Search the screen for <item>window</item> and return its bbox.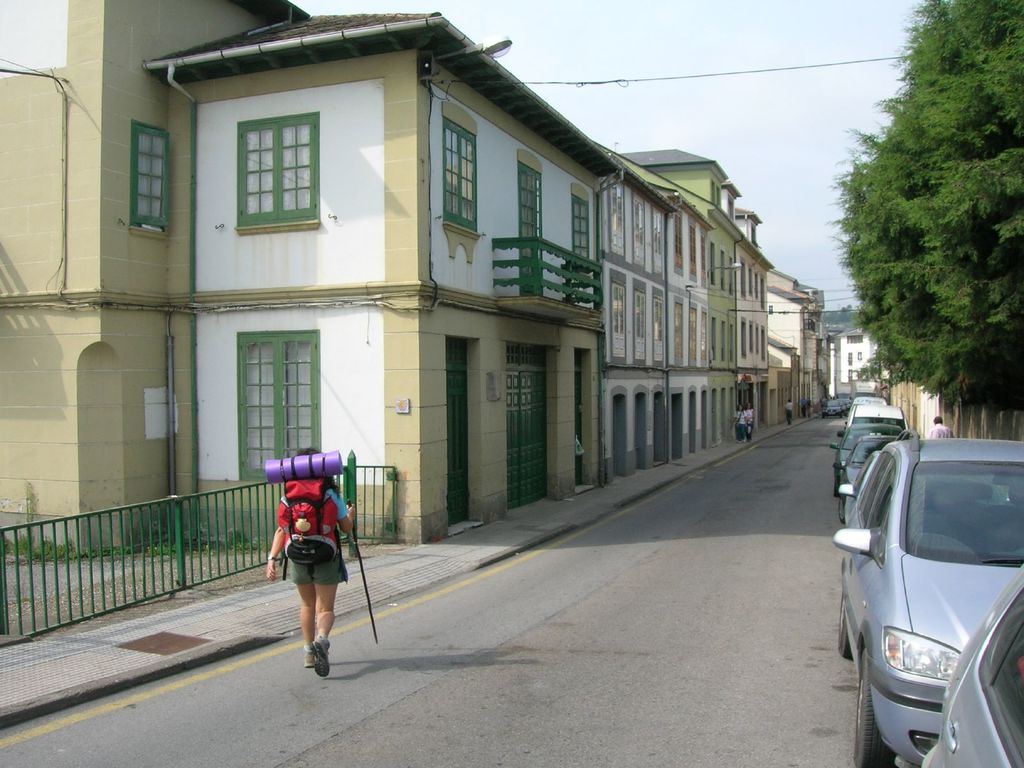
Found: detection(130, 119, 172, 232).
